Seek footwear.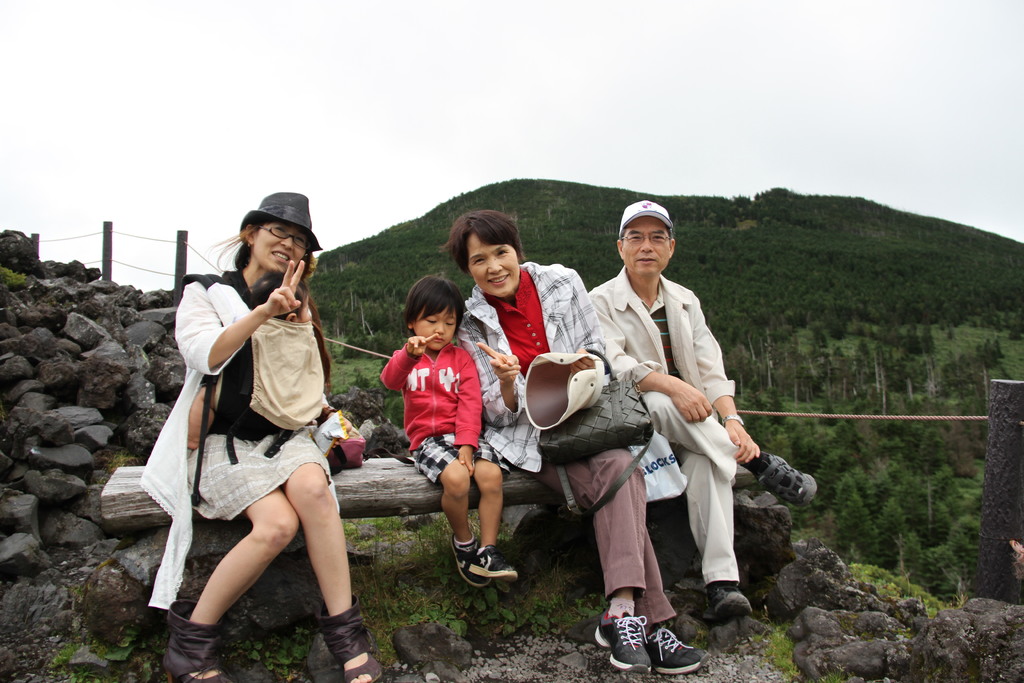
left=472, top=550, right=525, bottom=580.
